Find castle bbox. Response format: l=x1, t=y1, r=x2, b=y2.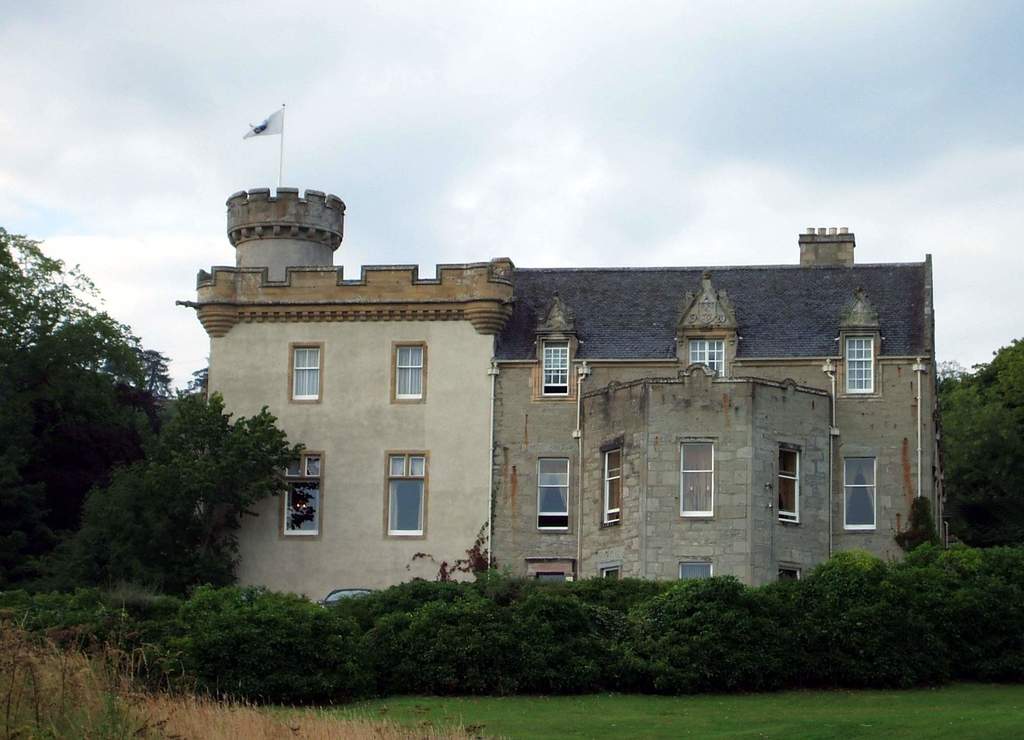
l=157, t=134, r=981, b=646.
